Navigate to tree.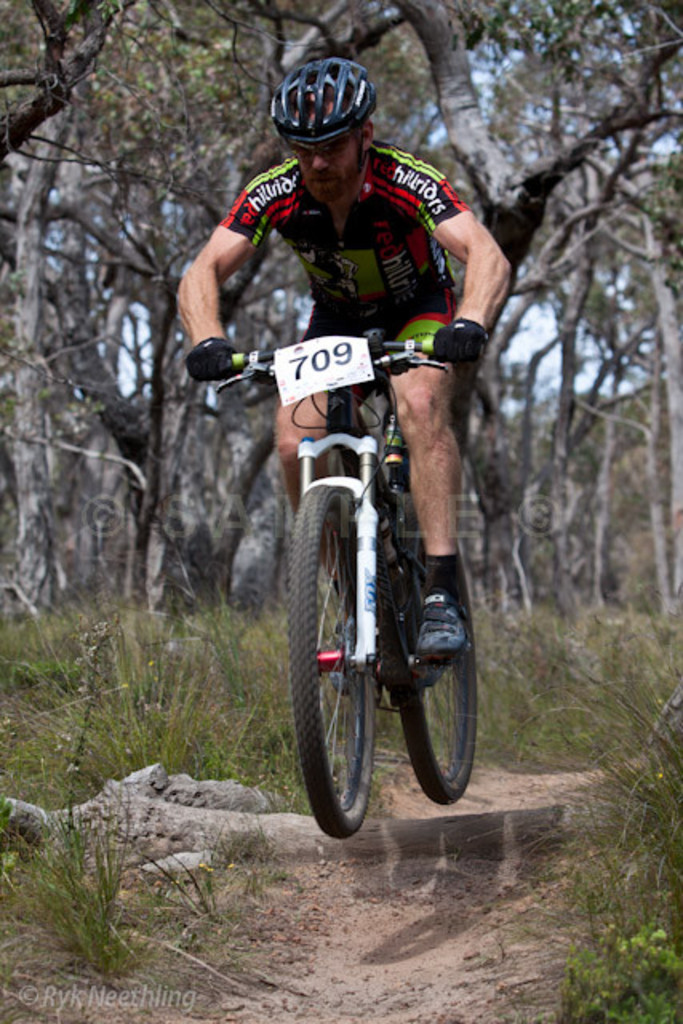
Navigation target: [x1=0, y1=0, x2=138, y2=155].
